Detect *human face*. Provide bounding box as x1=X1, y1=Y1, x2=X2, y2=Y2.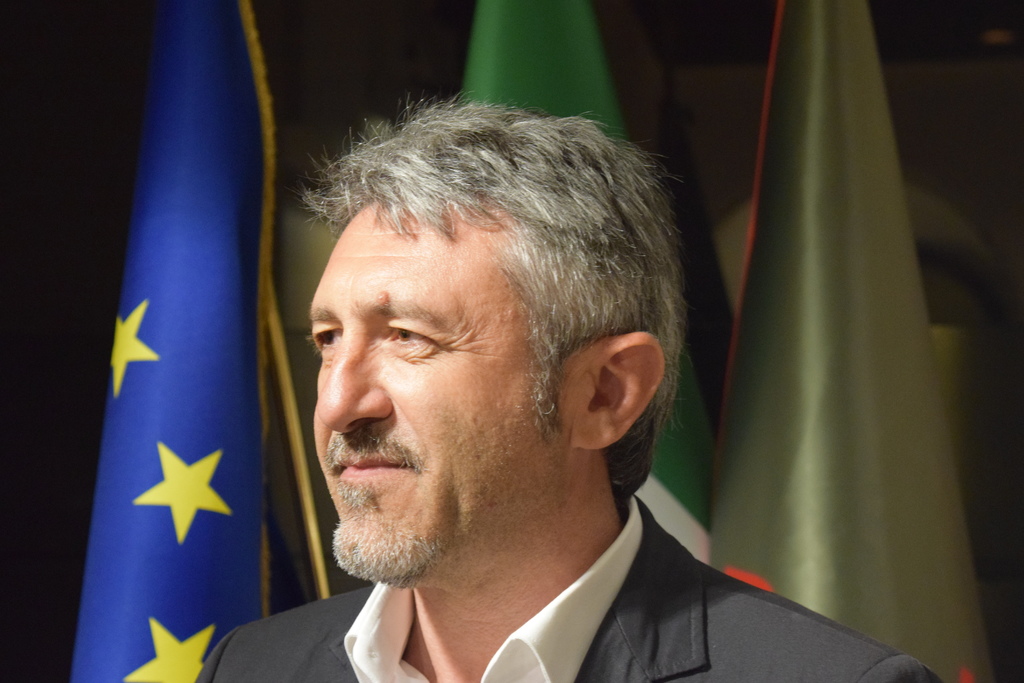
x1=310, y1=199, x2=570, y2=583.
